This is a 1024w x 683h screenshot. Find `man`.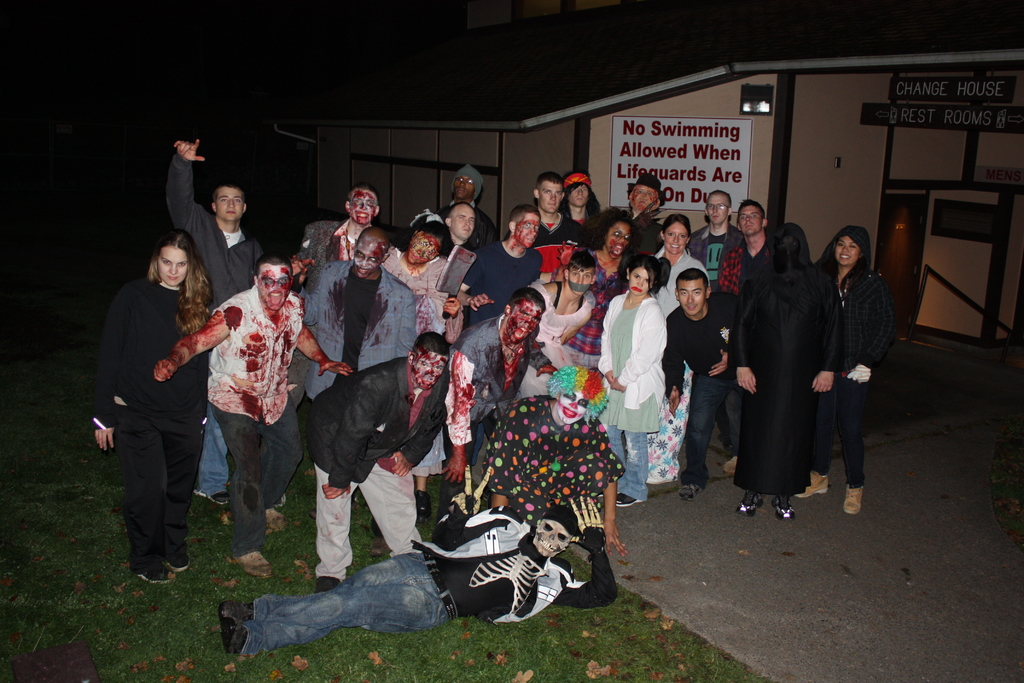
Bounding box: <region>168, 138, 268, 504</region>.
